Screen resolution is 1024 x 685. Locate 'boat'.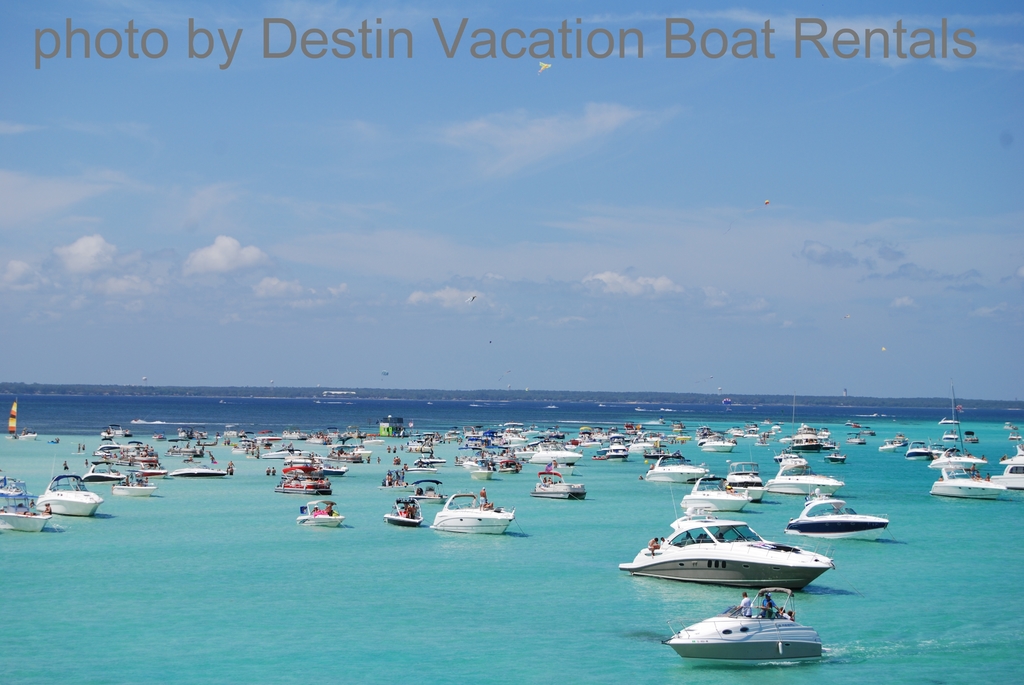
<box>774,453,807,461</box>.
